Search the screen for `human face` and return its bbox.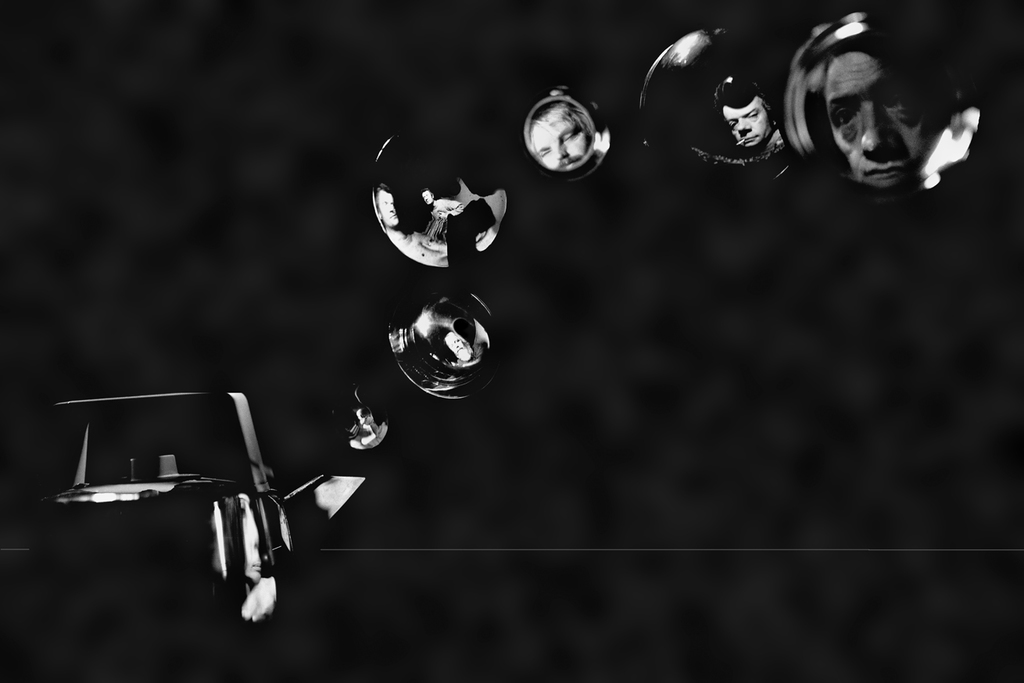
Found: rect(421, 189, 433, 204).
